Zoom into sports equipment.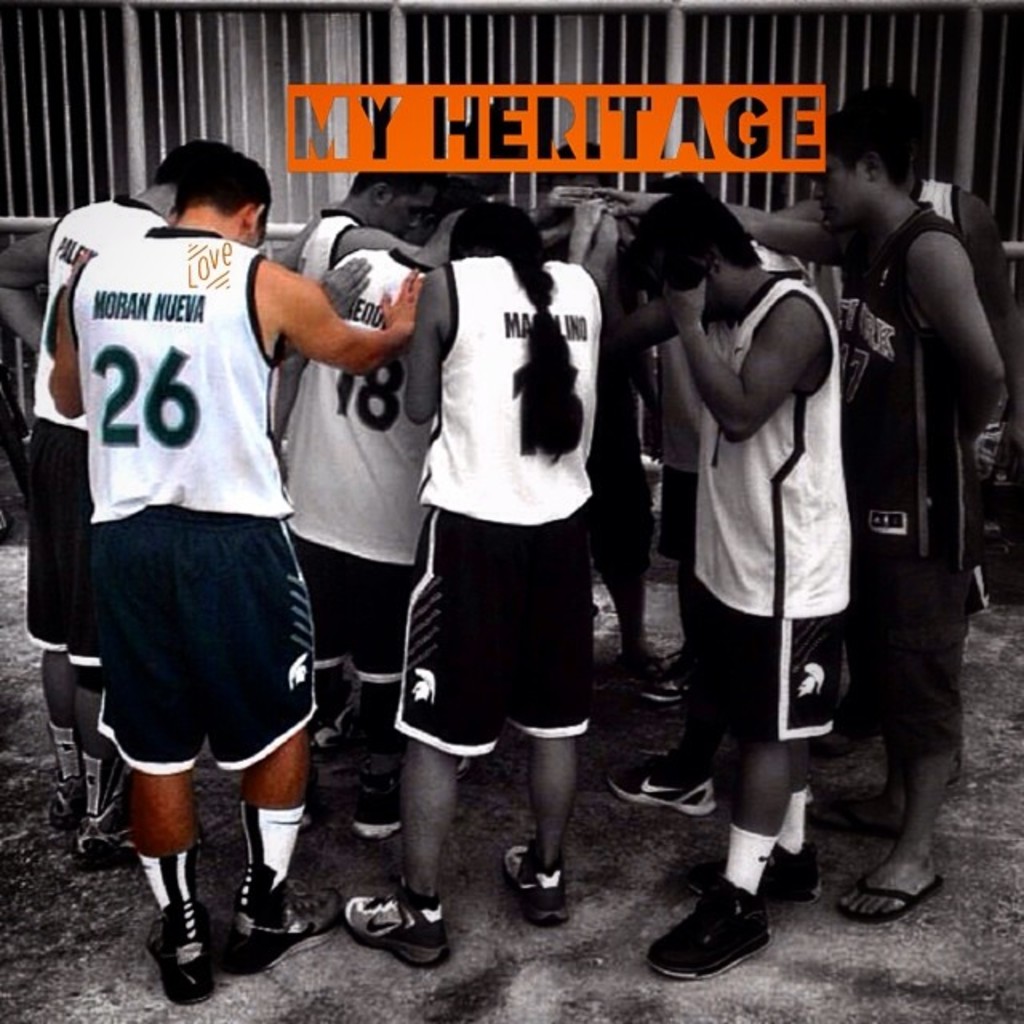
Zoom target: 232,872,339,957.
